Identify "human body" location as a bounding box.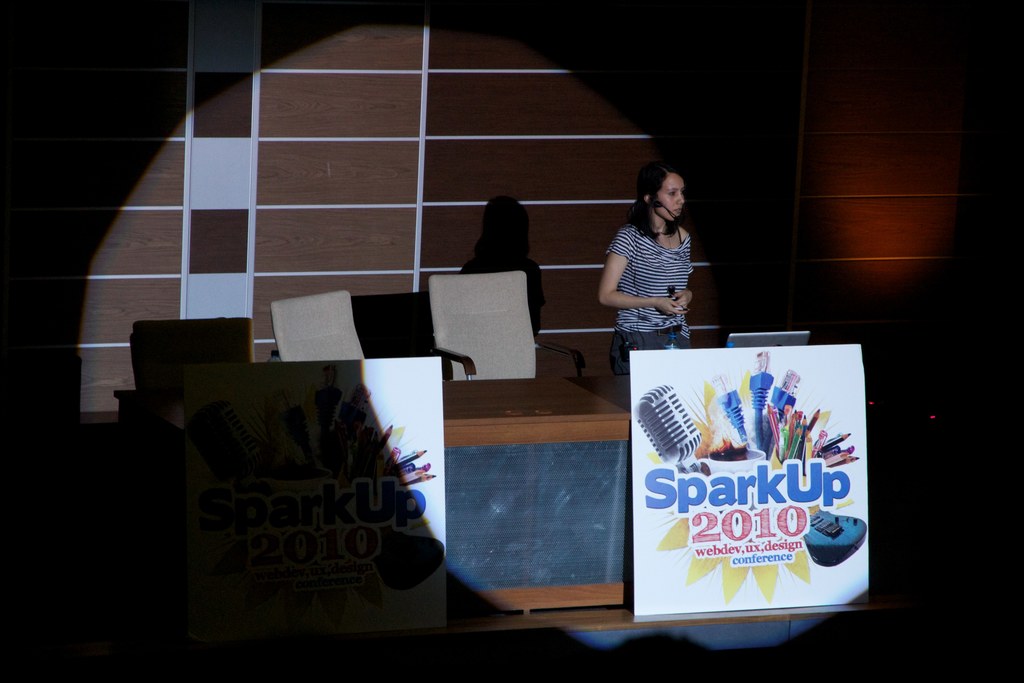
(598, 157, 715, 368).
